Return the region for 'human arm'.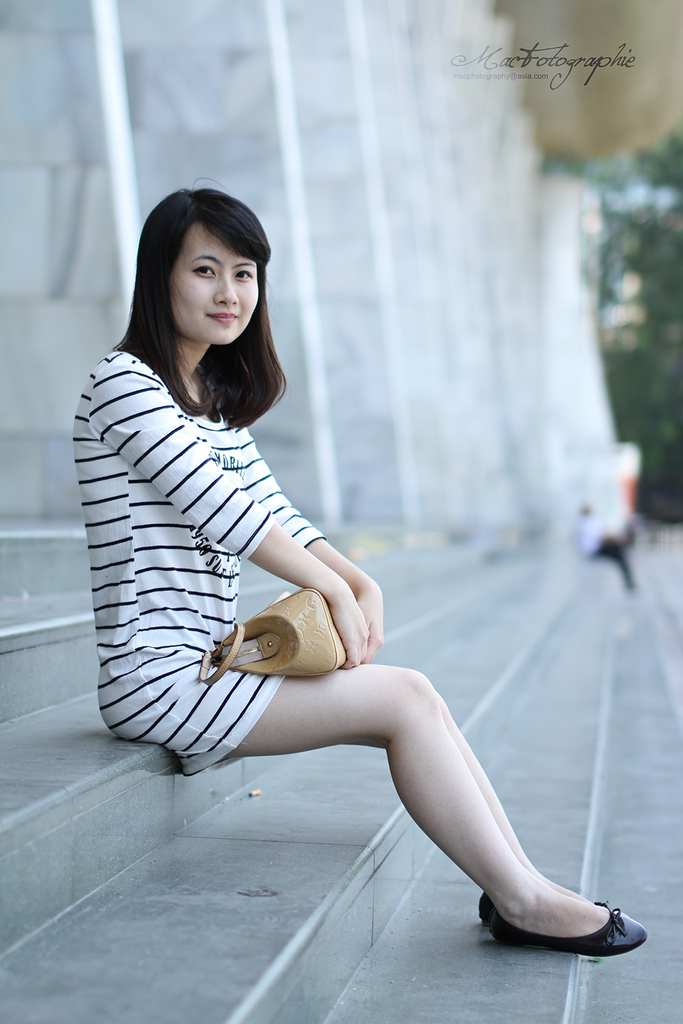
(219, 393, 383, 666).
